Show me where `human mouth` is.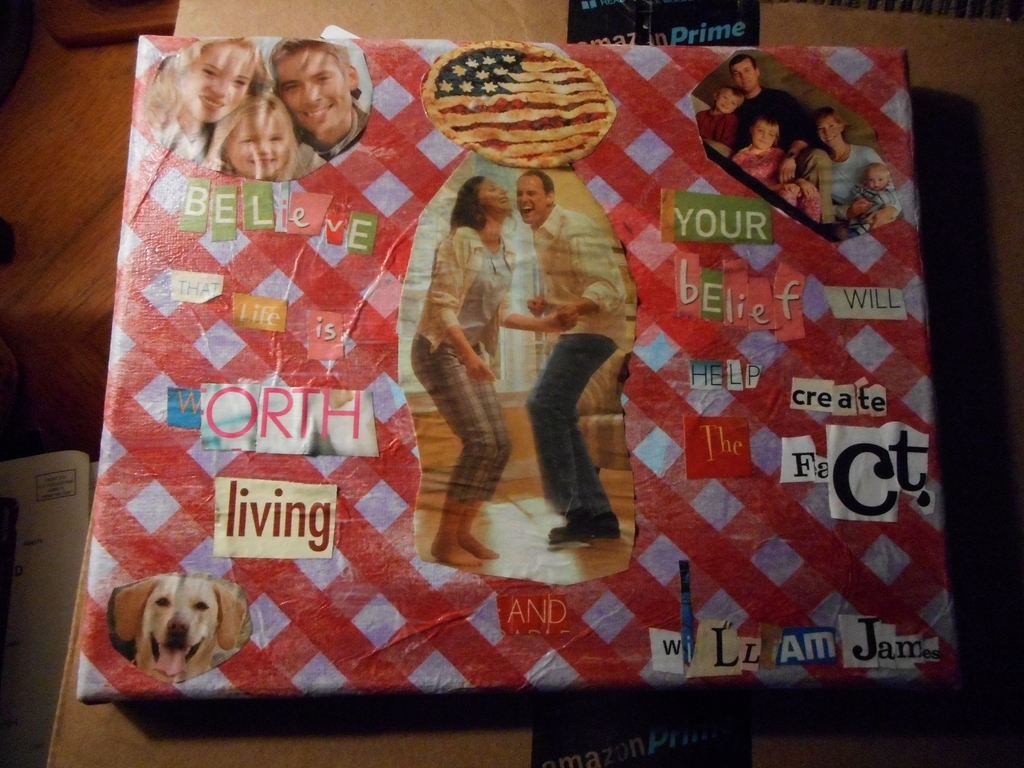
`human mouth` is at <region>520, 209, 537, 216</region>.
